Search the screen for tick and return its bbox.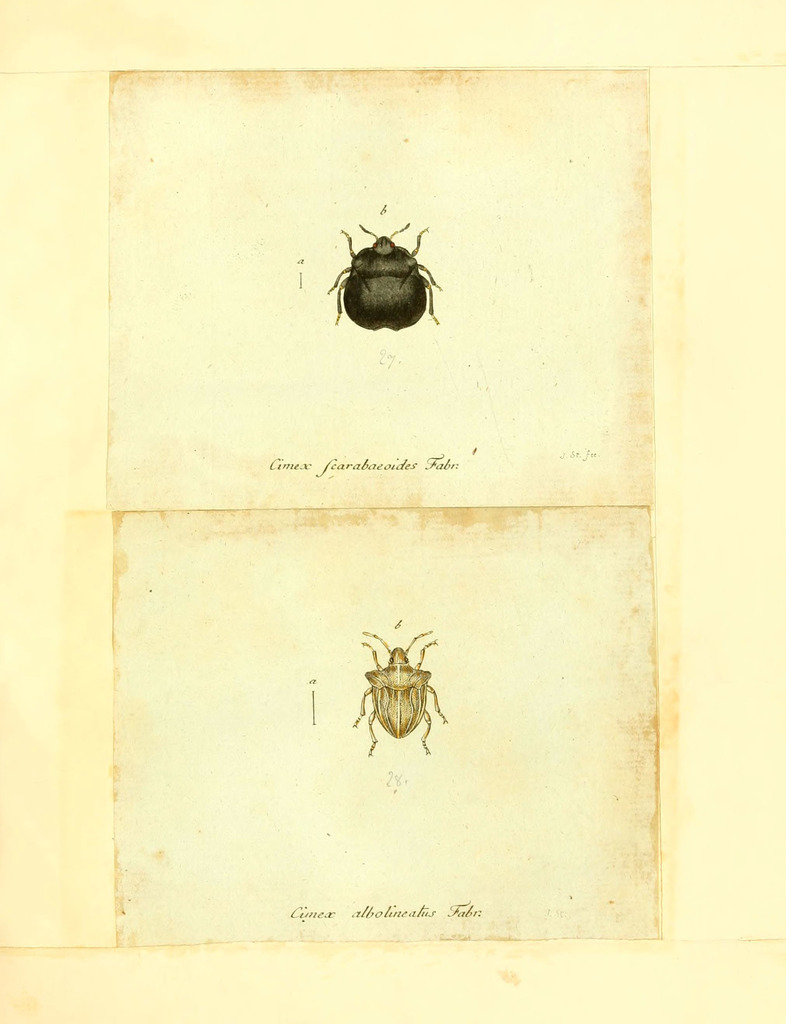
Found: 347/623/454/764.
